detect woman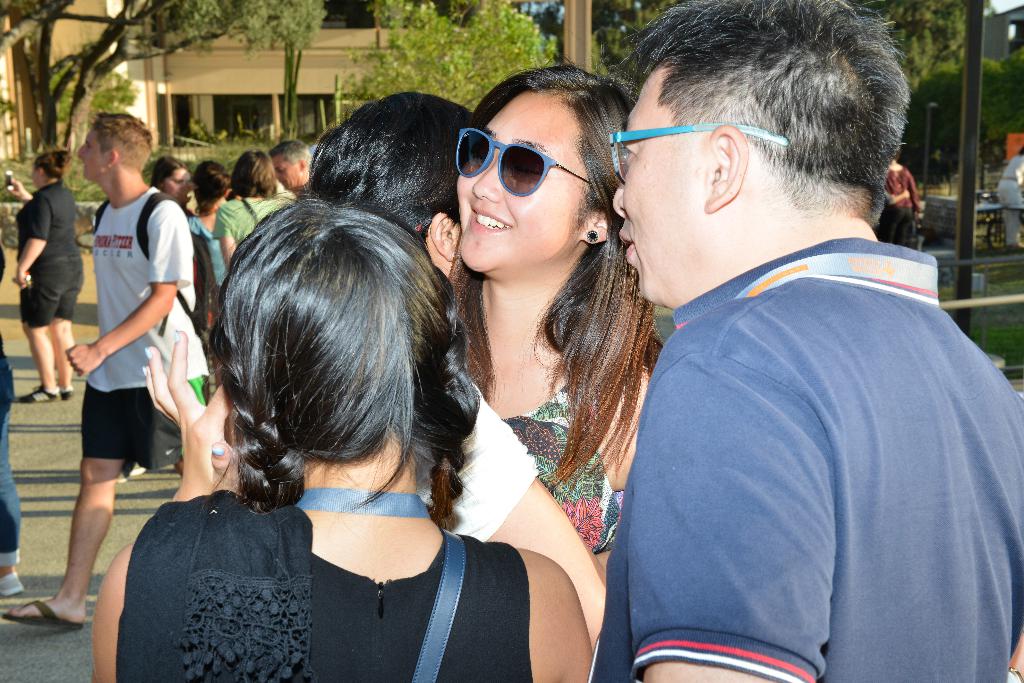
BBox(216, 149, 298, 272)
